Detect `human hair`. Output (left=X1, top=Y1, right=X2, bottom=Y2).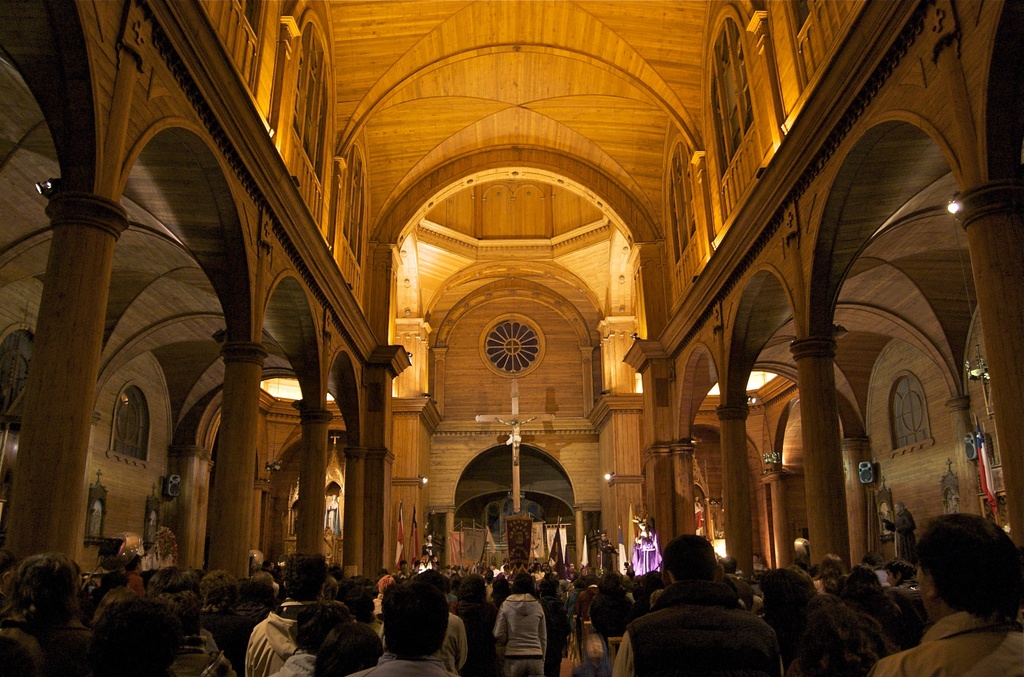
(left=248, top=571, right=273, bottom=605).
